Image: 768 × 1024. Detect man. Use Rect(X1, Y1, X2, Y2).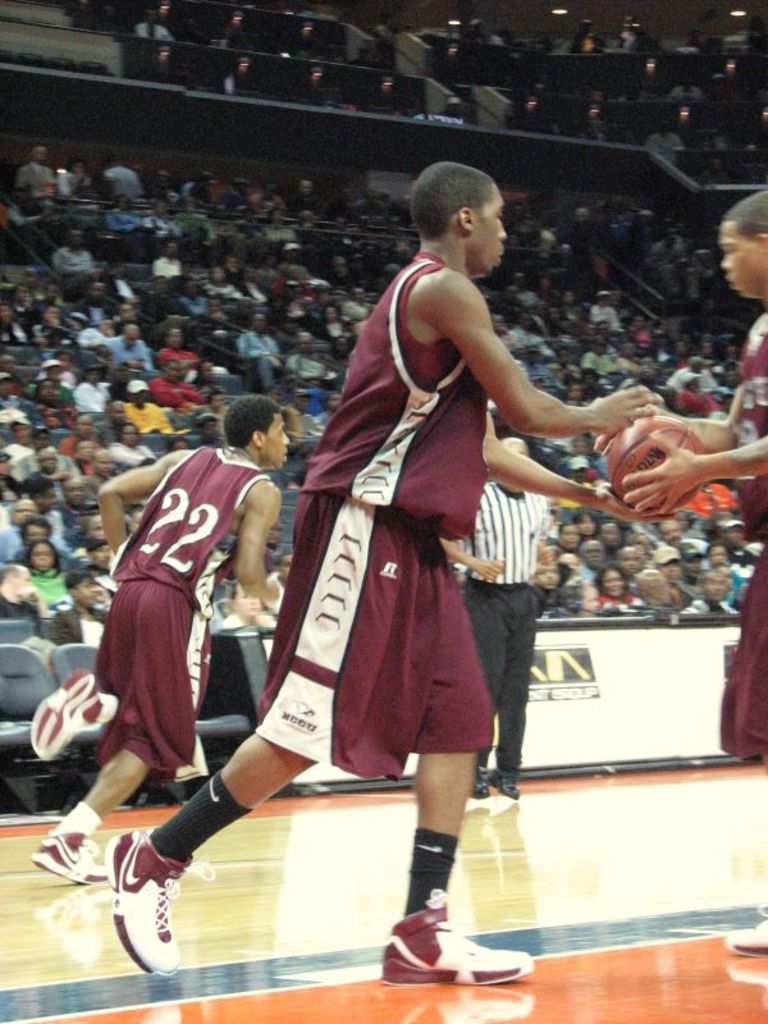
Rect(454, 15, 488, 41).
